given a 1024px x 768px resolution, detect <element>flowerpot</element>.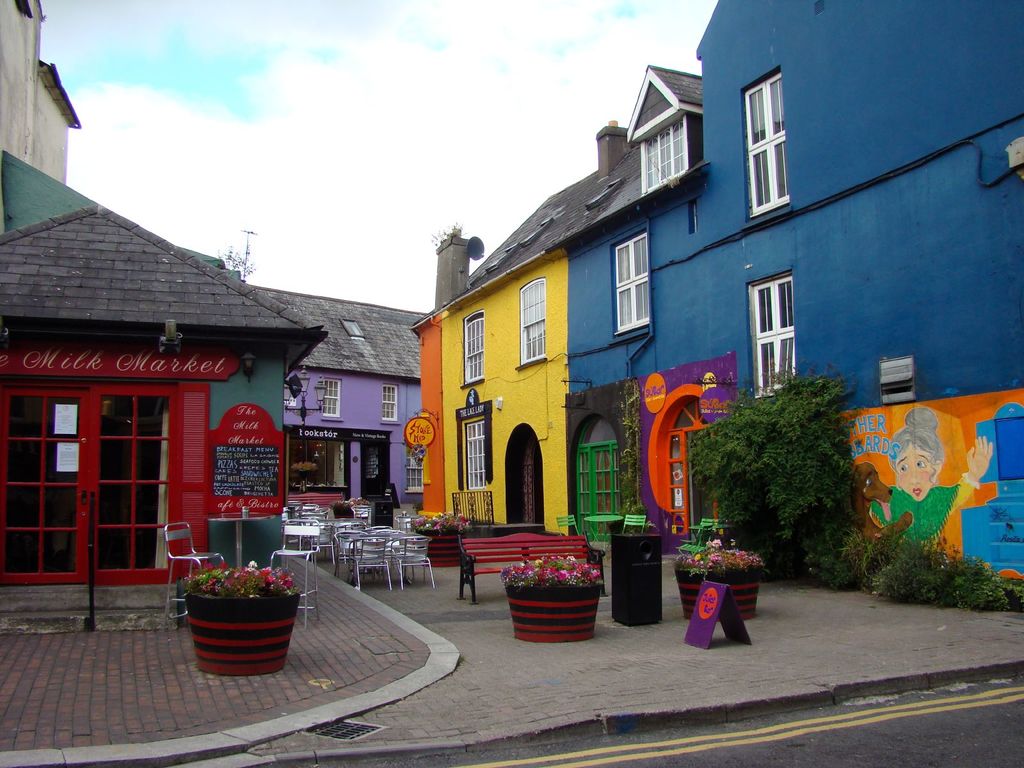
[177,573,288,674].
